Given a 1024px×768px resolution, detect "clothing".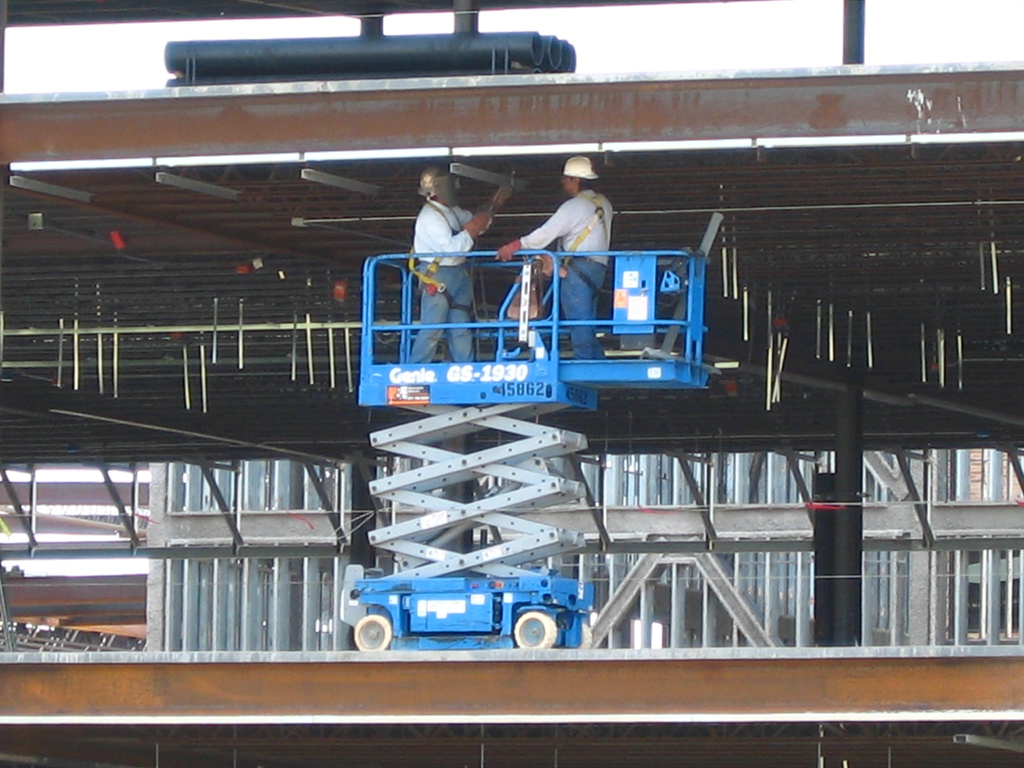
397, 209, 501, 363.
